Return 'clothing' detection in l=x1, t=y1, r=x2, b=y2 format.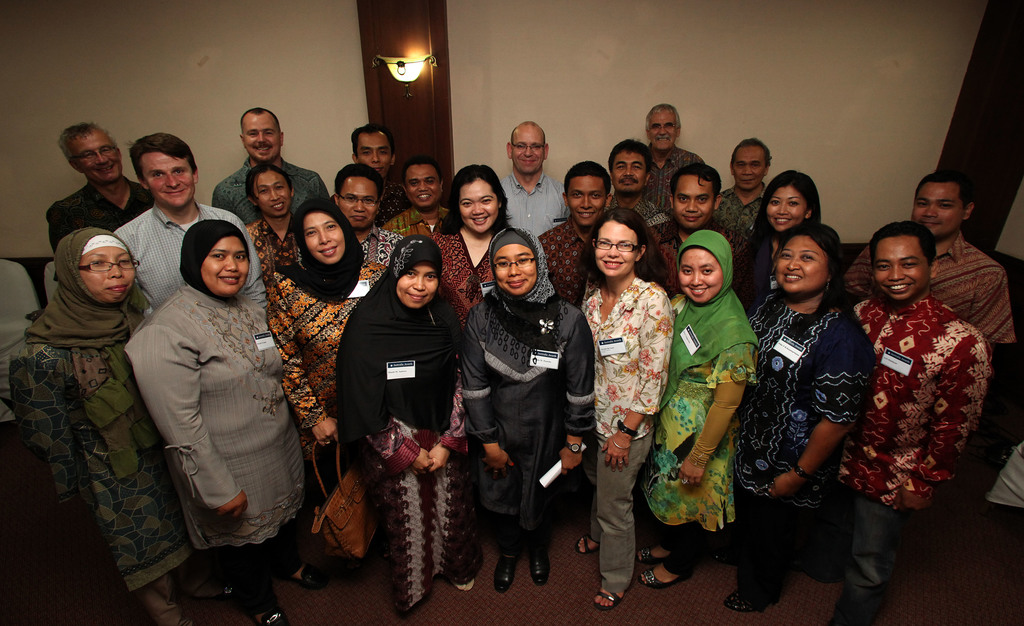
l=646, t=143, r=706, b=211.
